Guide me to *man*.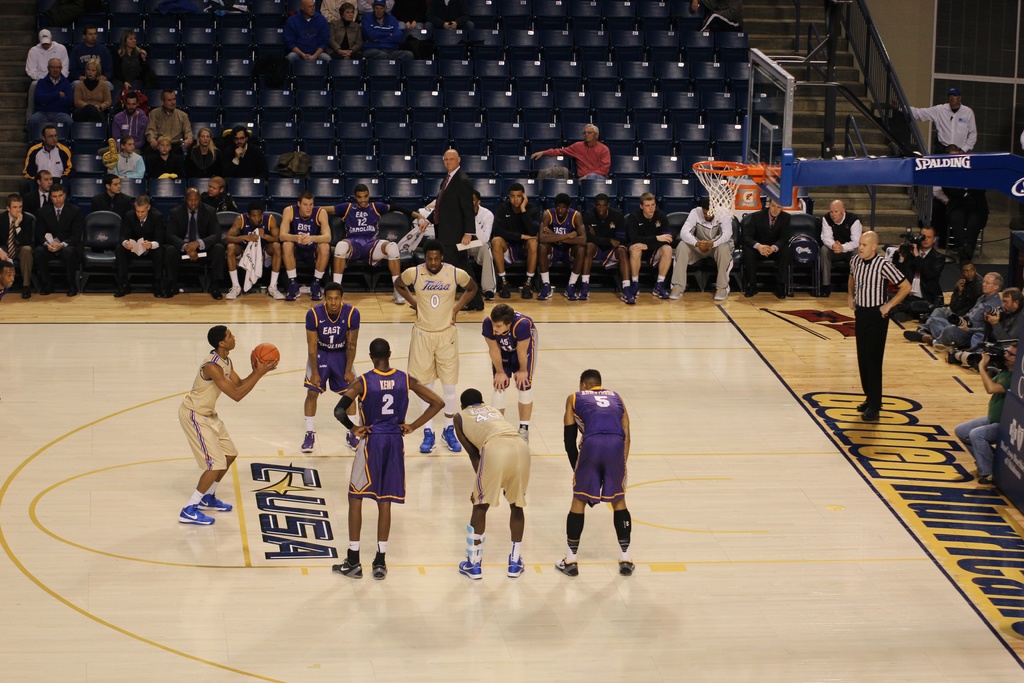
Guidance: [676,191,740,302].
